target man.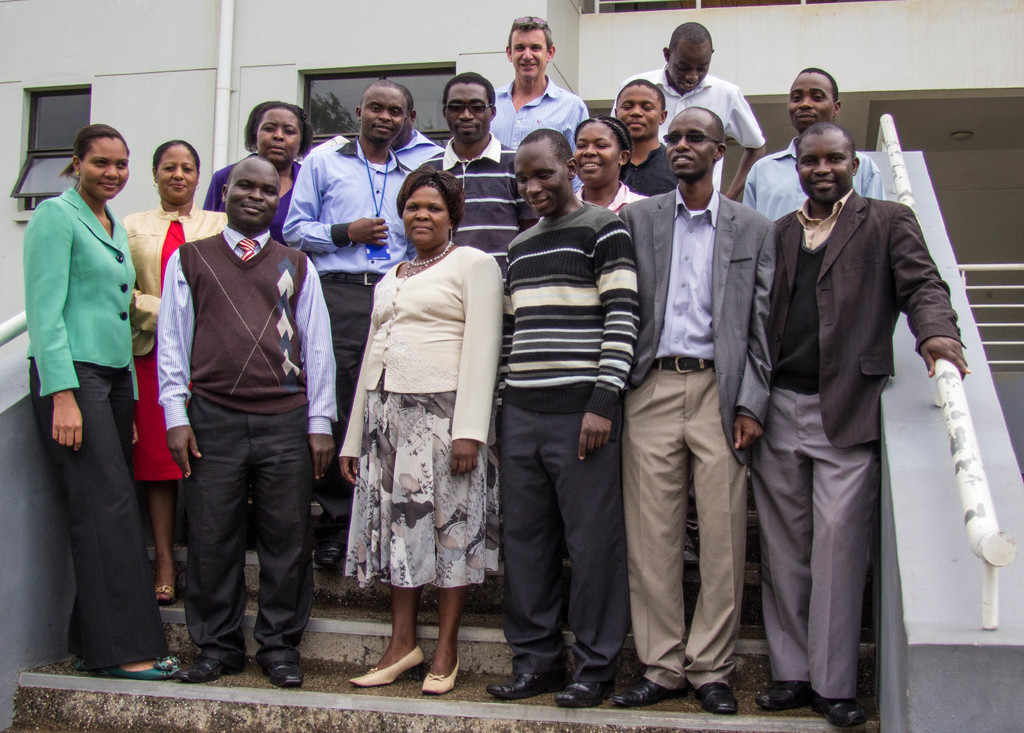
Target region: (483,131,642,706).
